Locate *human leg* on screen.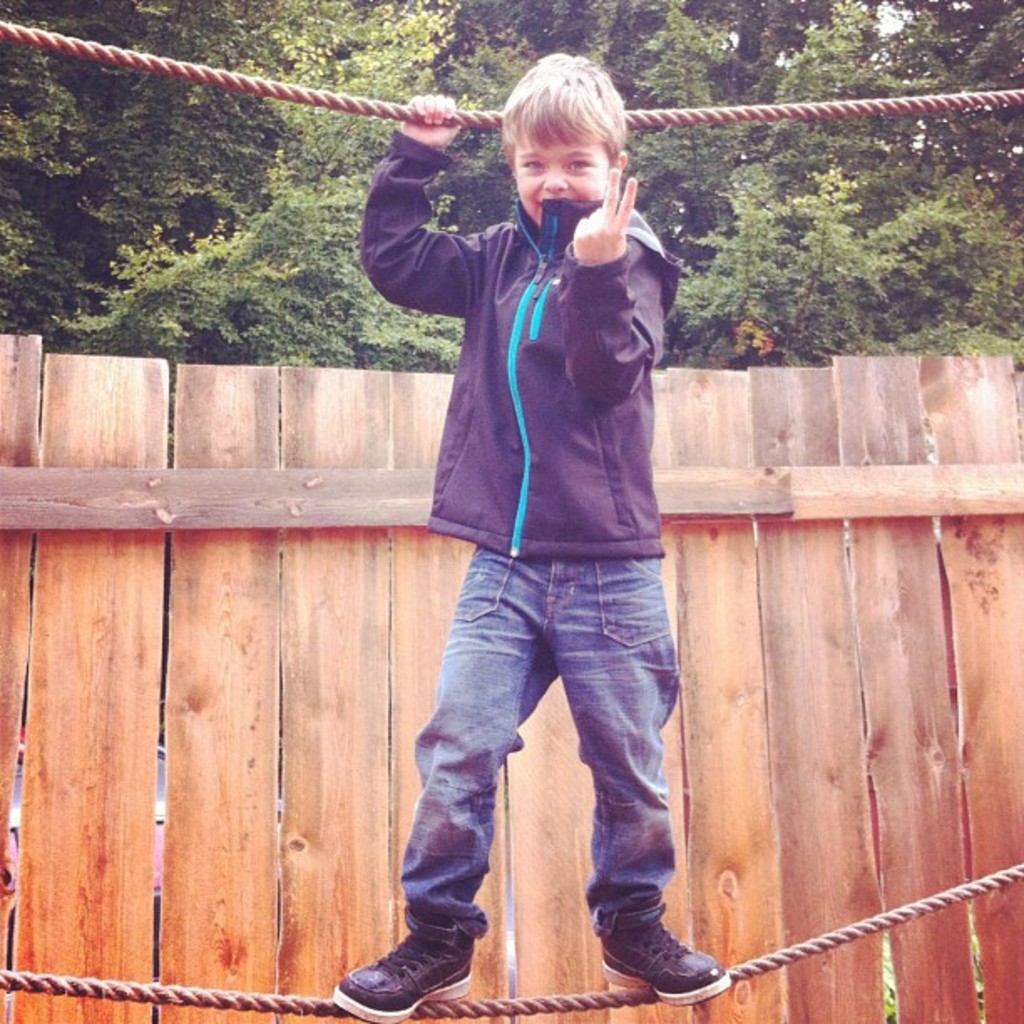
On screen at [557, 561, 731, 1014].
